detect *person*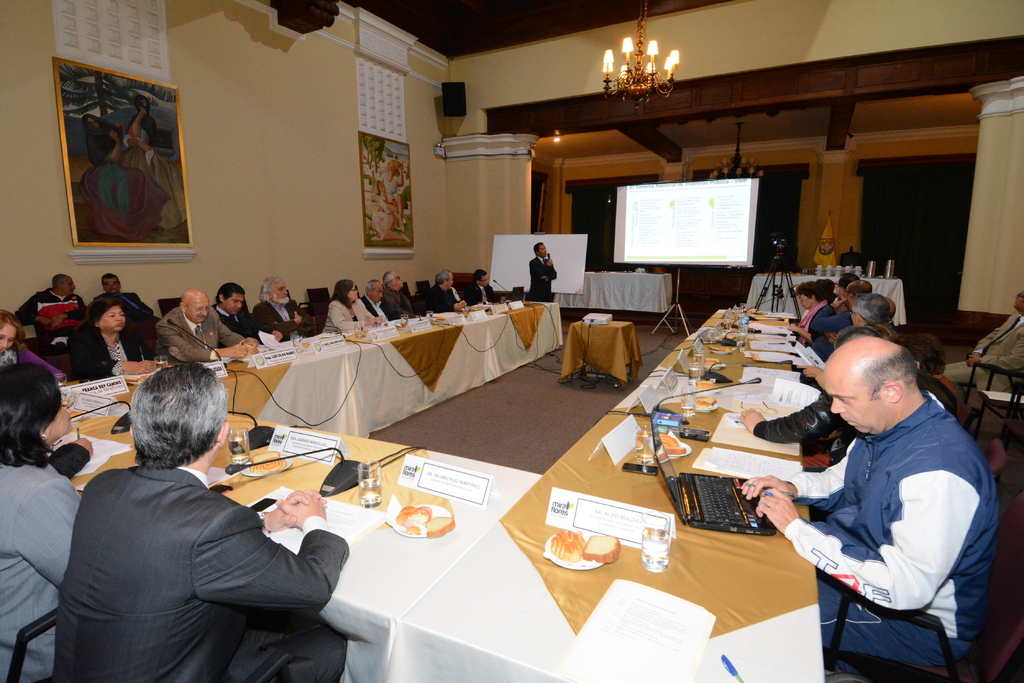
x1=368, y1=171, x2=376, y2=184
